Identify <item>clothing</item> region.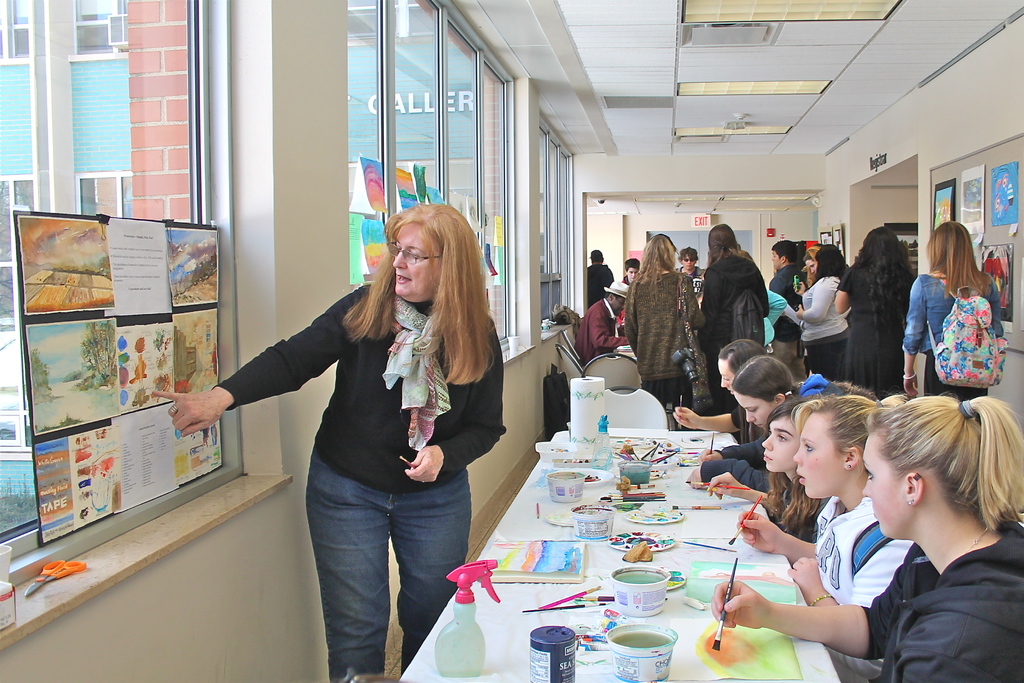
Region: (x1=586, y1=263, x2=612, y2=317).
